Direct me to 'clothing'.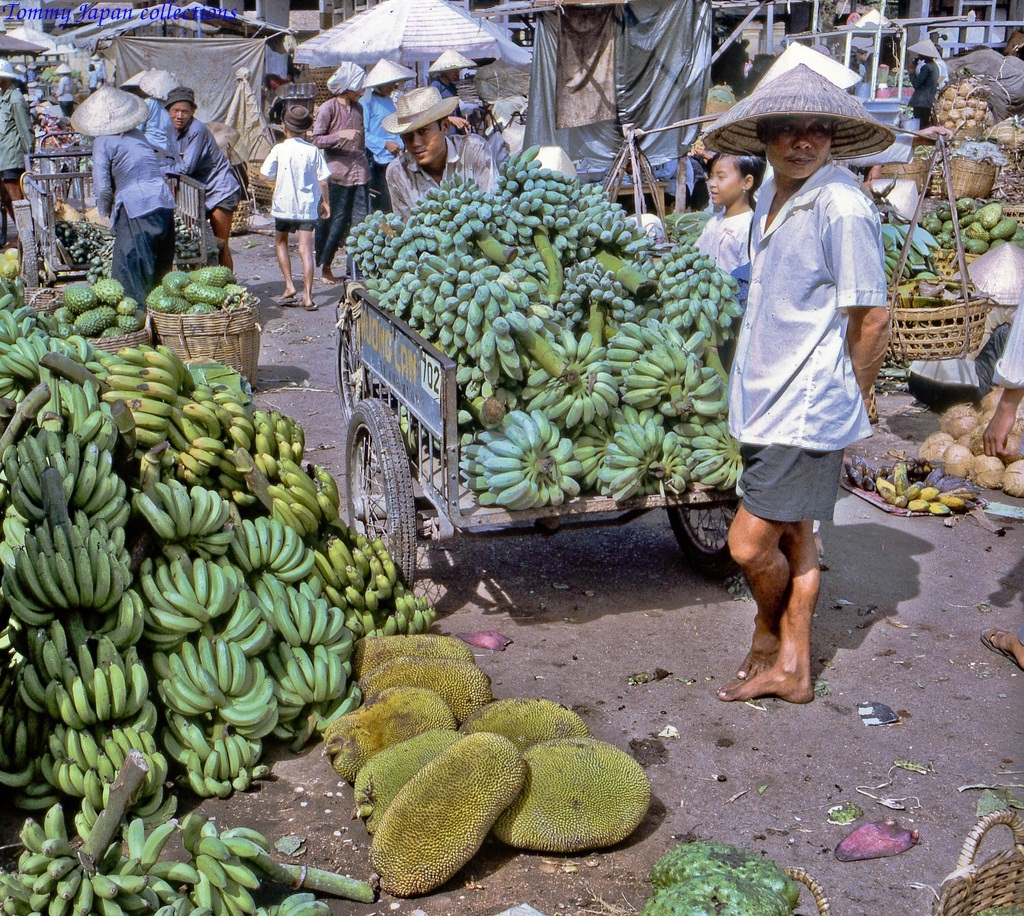
Direction: (359, 92, 402, 218).
